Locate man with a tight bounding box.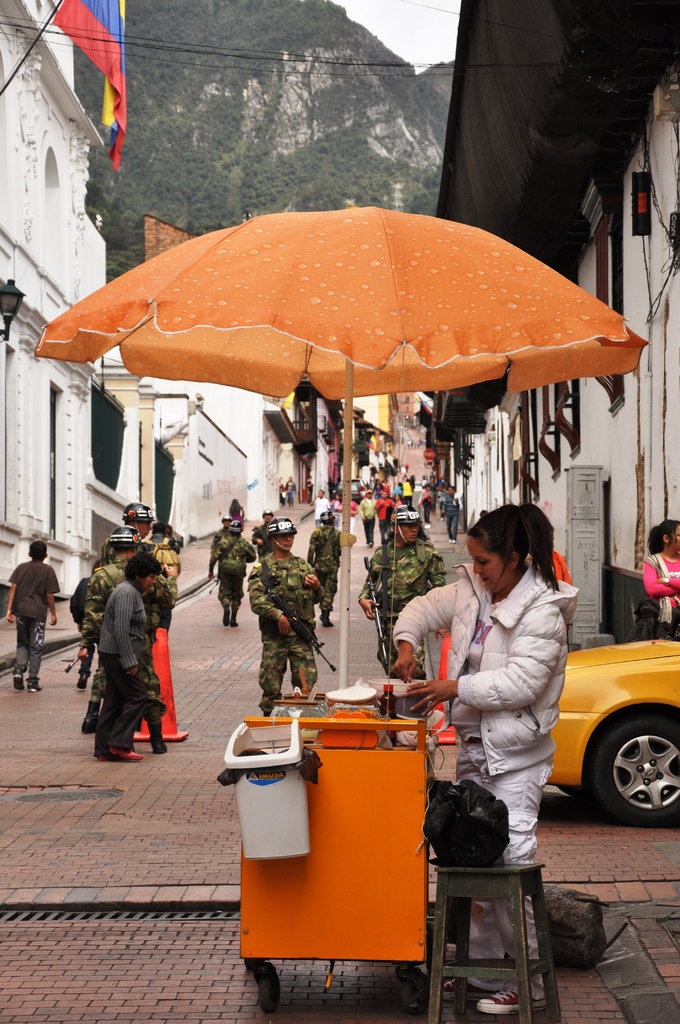
(left=307, top=492, right=333, bottom=523).
